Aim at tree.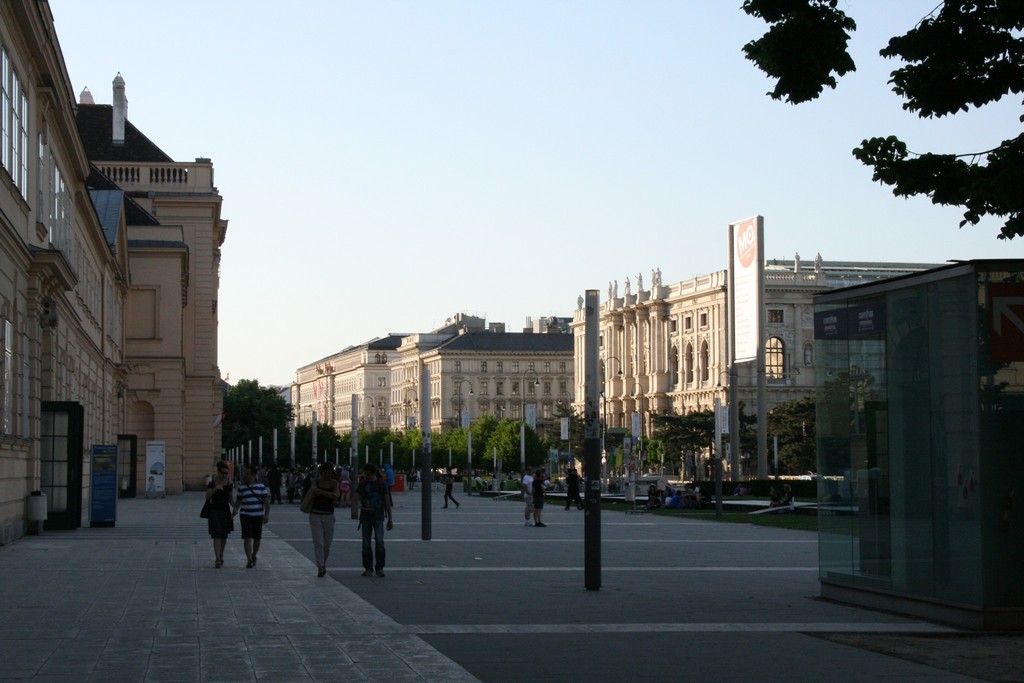
Aimed at 733,390,820,483.
